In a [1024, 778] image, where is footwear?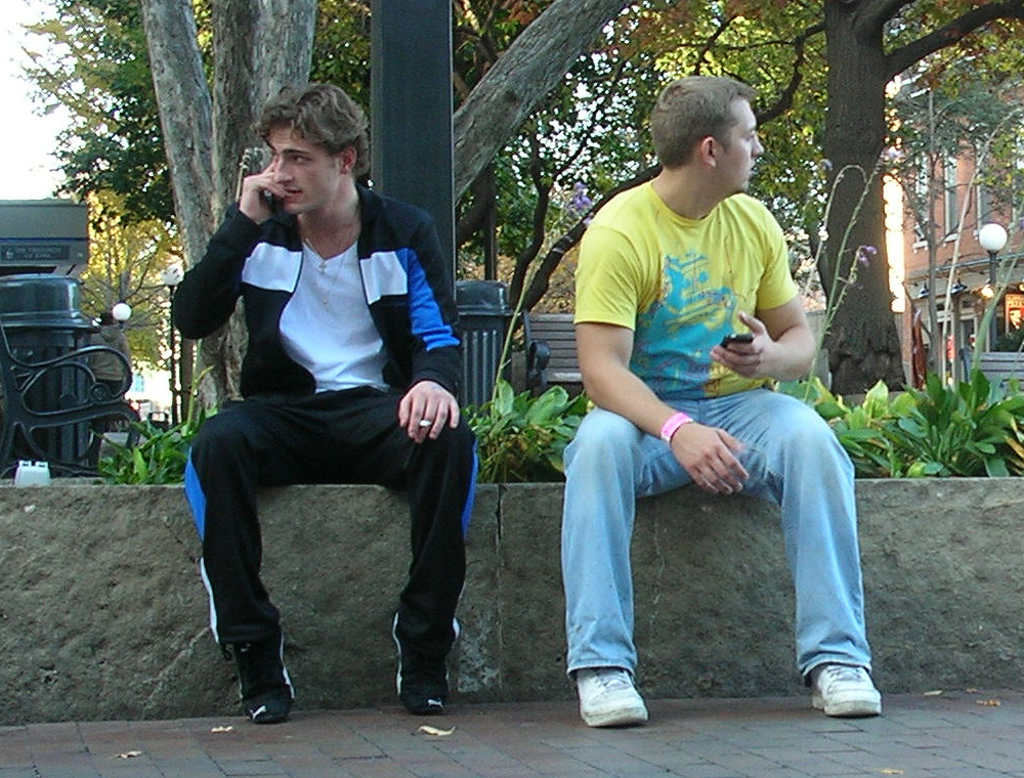
(left=241, top=634, right=298, bottom=726).
